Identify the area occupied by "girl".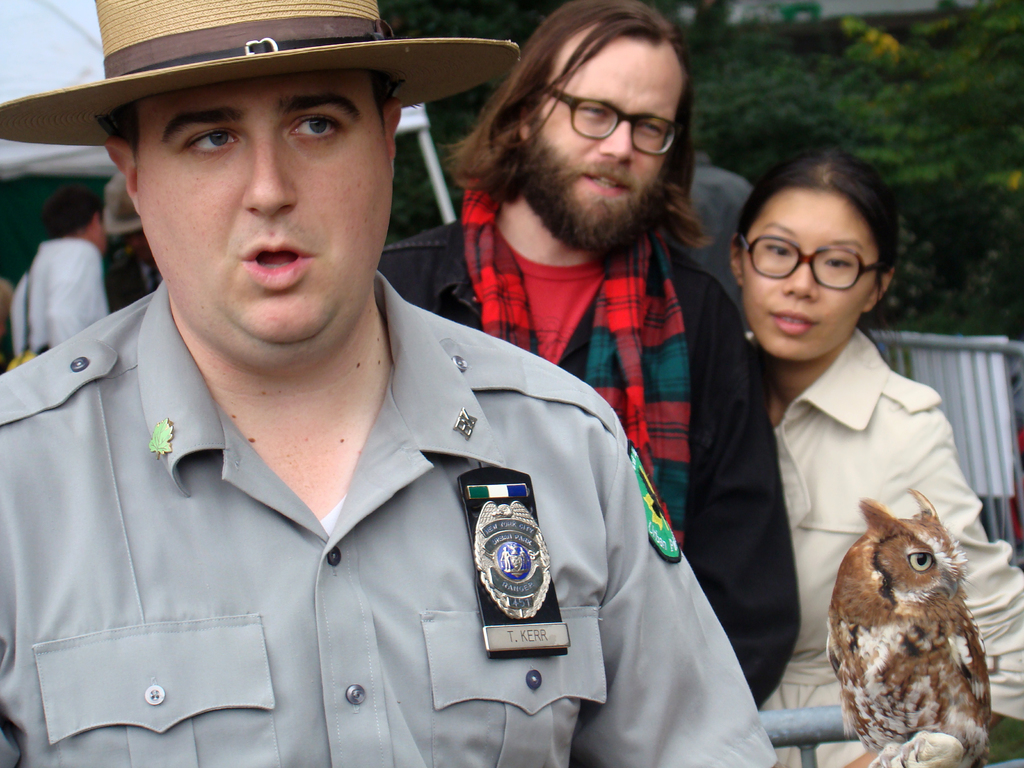
Area: 723:137:1023:767.
